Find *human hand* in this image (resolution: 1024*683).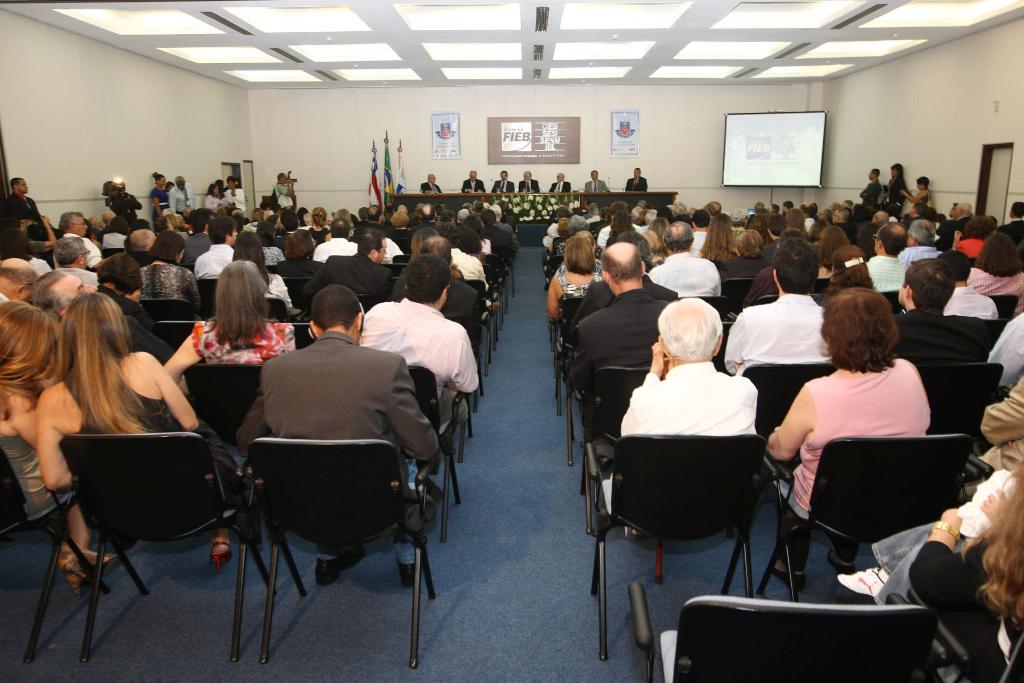
(x1=979, y1=488, x2=1008, y2=521).
